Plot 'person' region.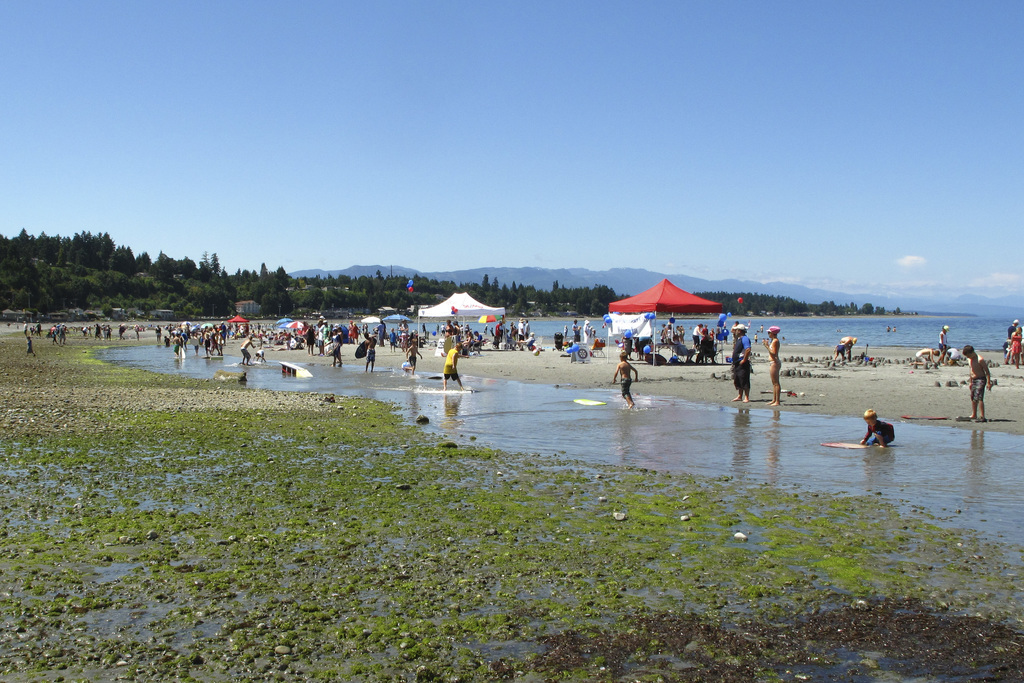
Plotted at 1012,325,1020,368.
